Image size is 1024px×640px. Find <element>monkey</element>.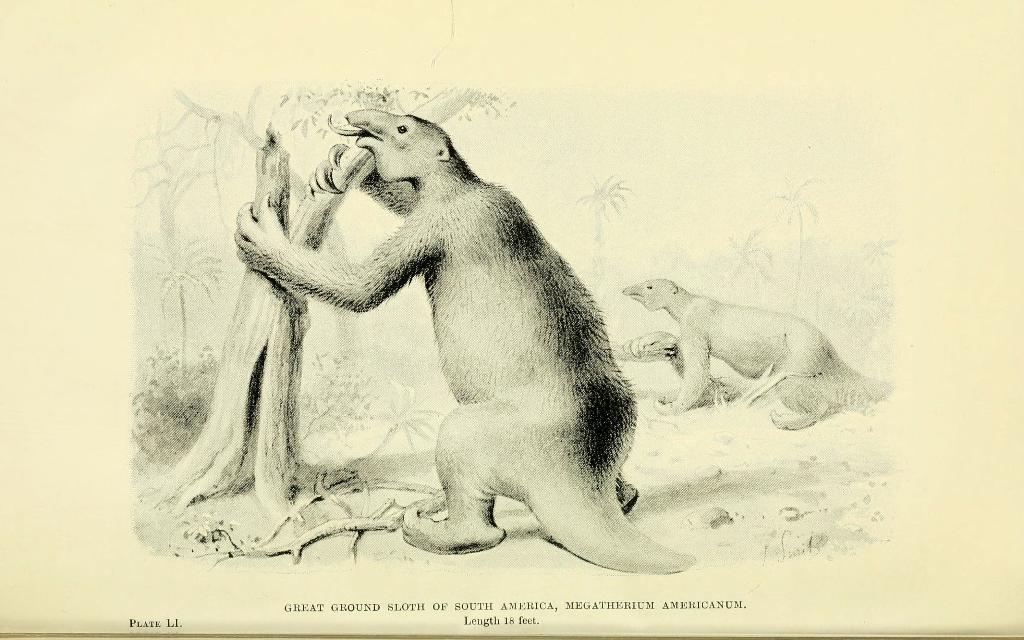
rect(222, 105, 637, 612).
